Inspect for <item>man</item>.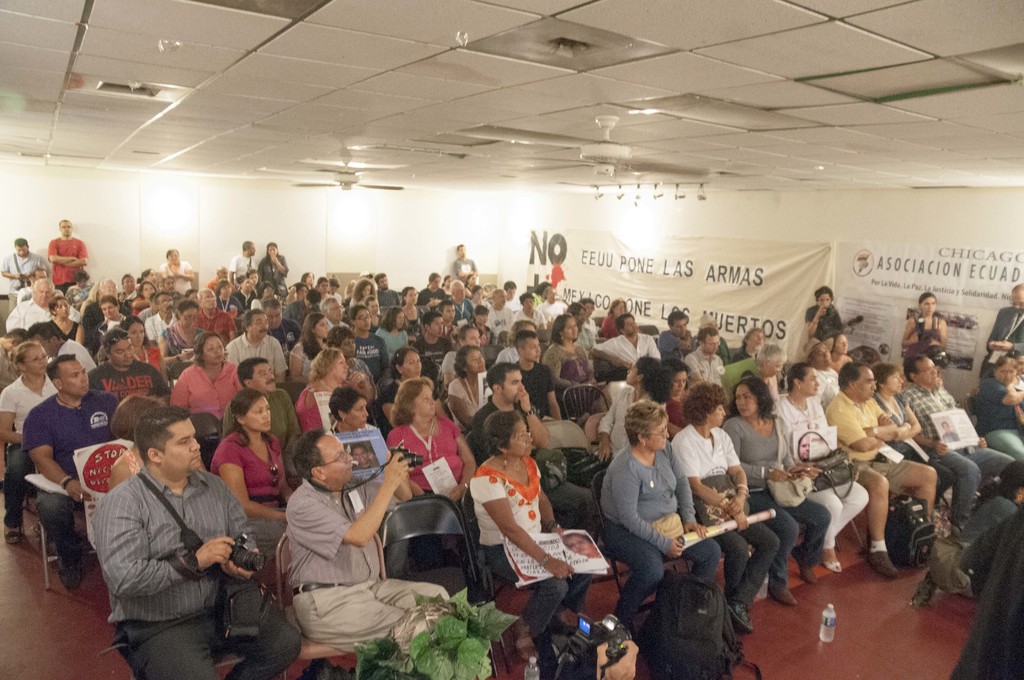
Inspection: [223,359,301,478].
